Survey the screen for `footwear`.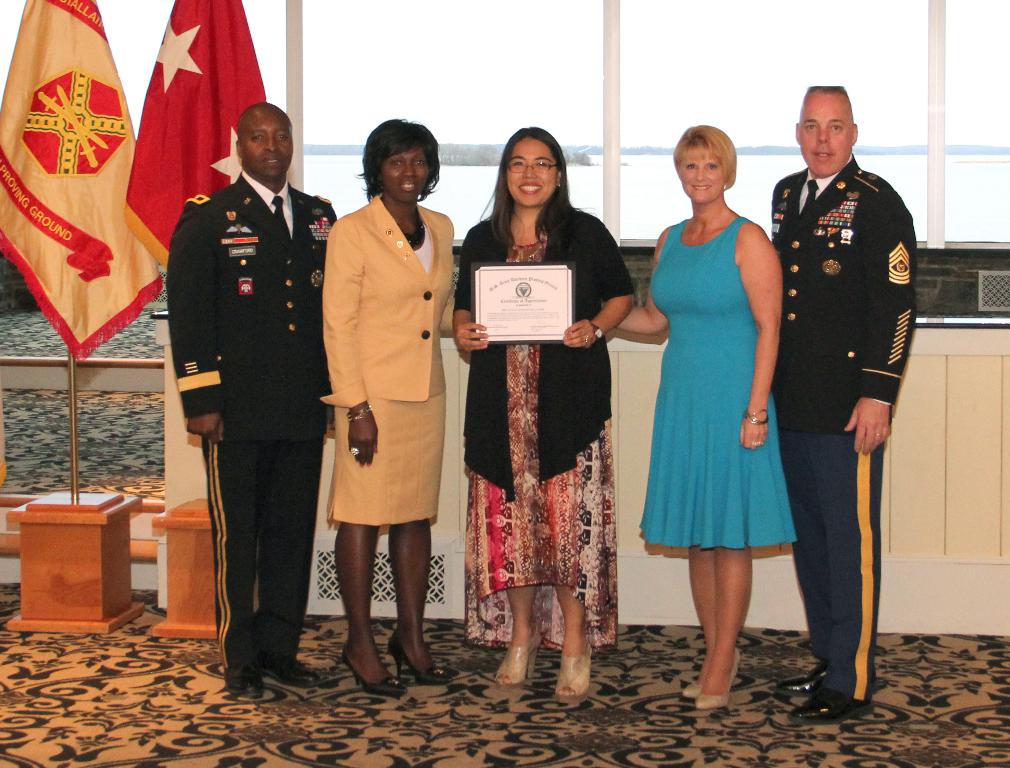
Survey found: box=[696, 652, 737, 711].
